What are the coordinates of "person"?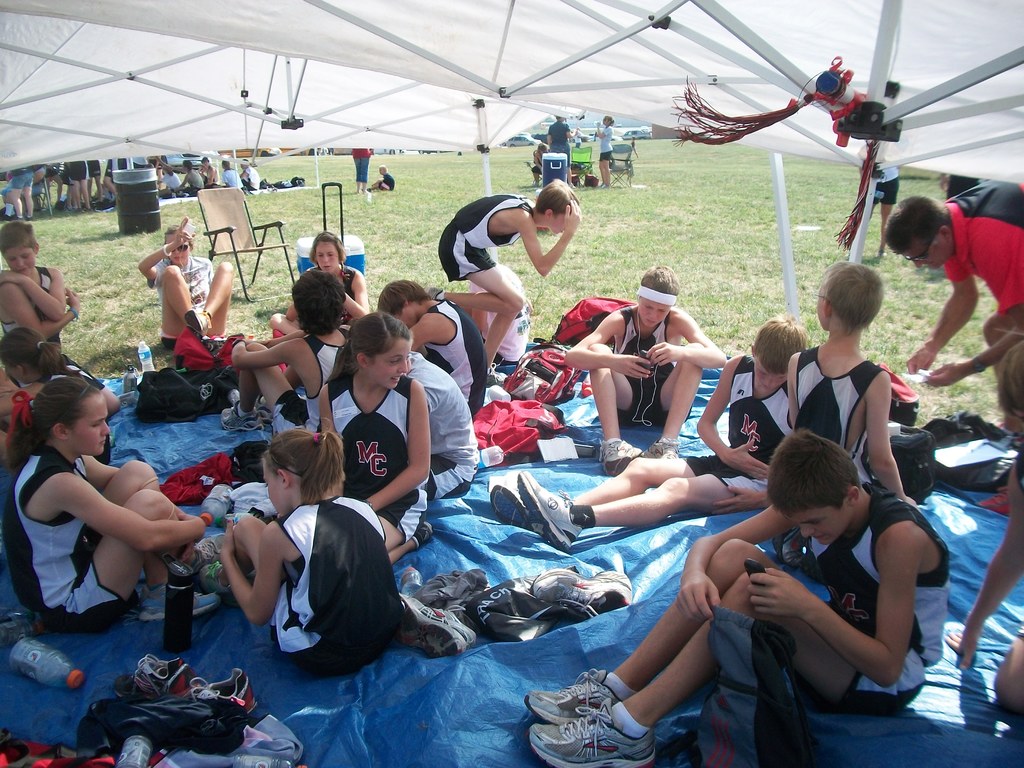
(380,284,520,410).
